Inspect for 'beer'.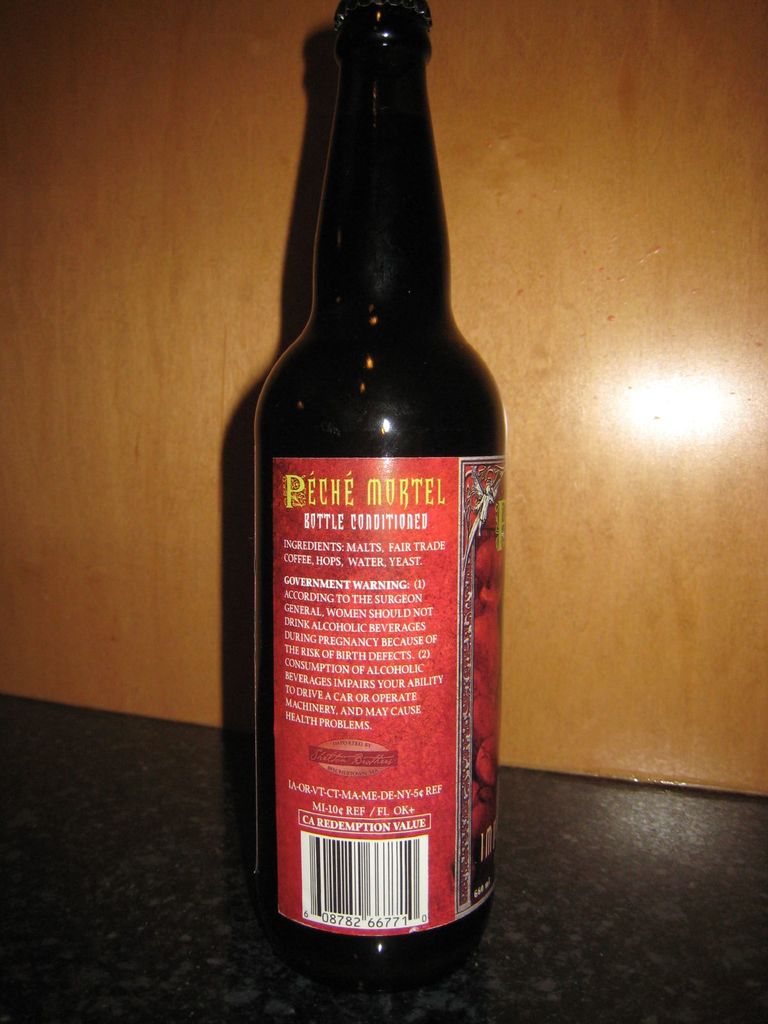
Inspection: x1=218 y1=0 x2=513 y2=988.
